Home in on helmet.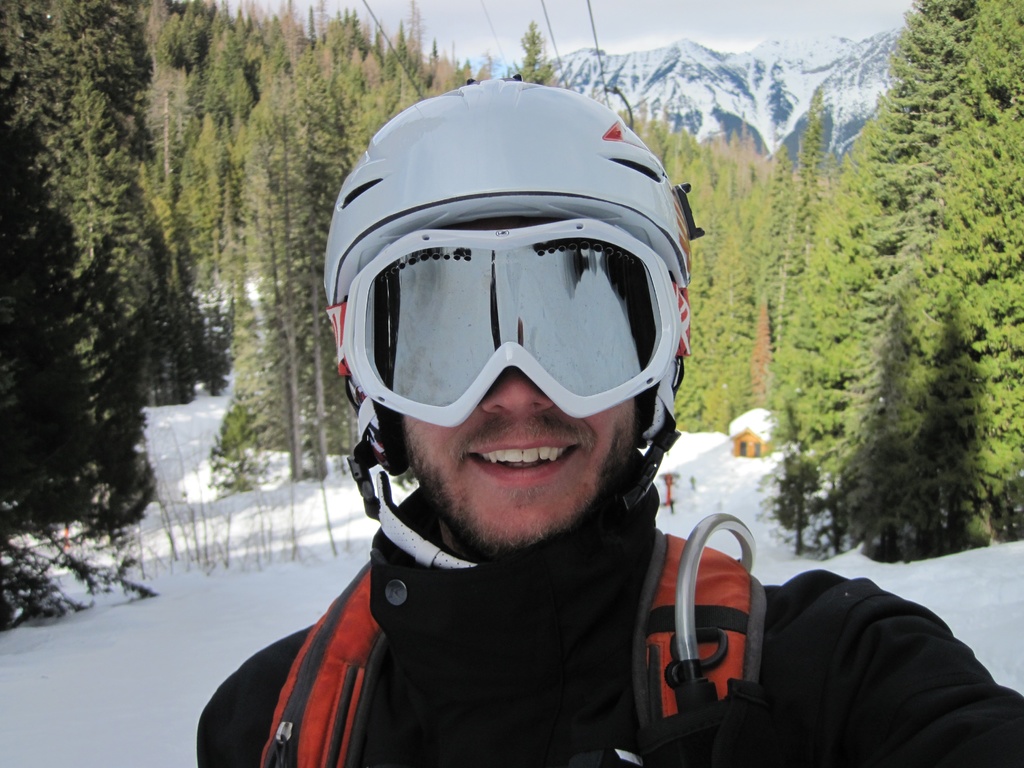
Homed in at 310:77:706:521.
